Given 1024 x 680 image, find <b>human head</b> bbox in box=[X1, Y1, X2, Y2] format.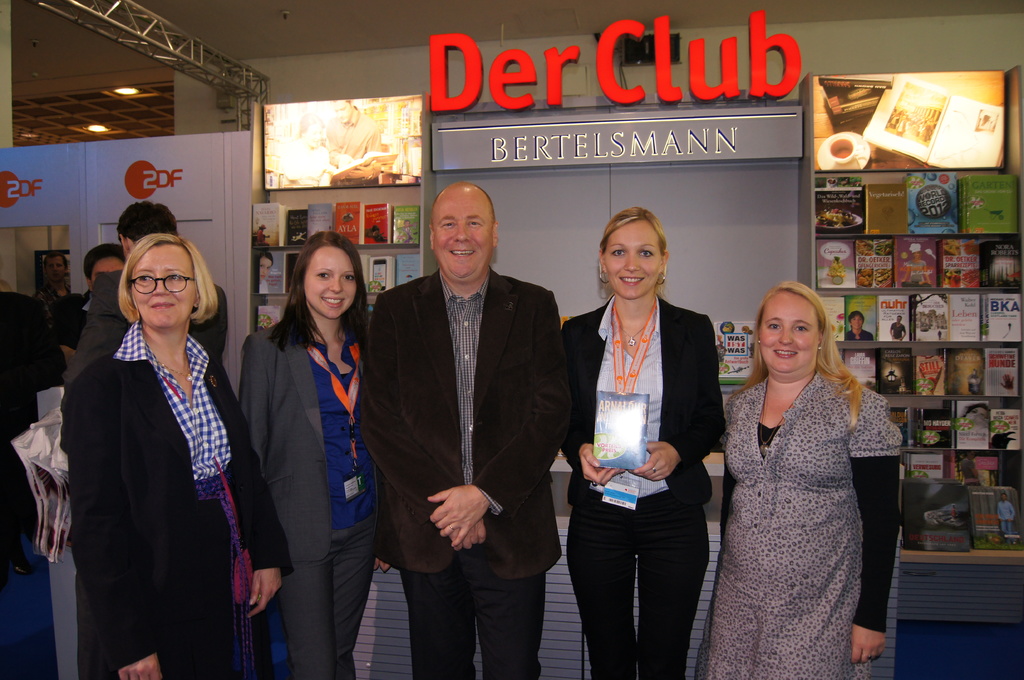
box=[761, 285, 819, 376].
